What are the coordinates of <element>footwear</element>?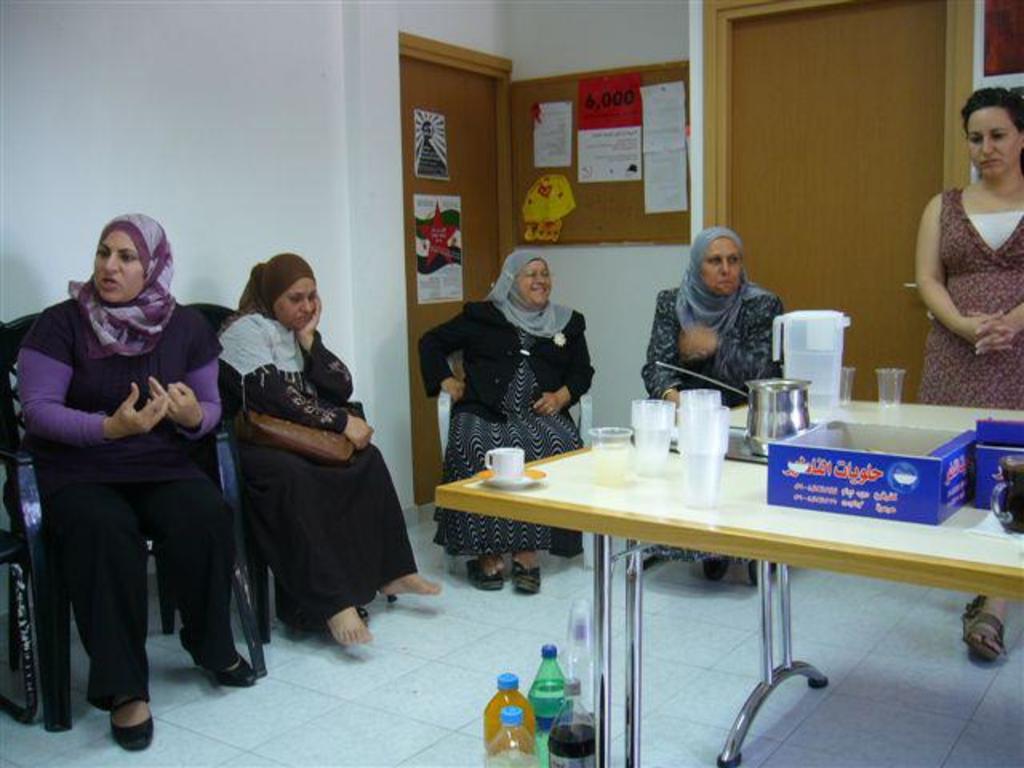
109,714,154,754.
